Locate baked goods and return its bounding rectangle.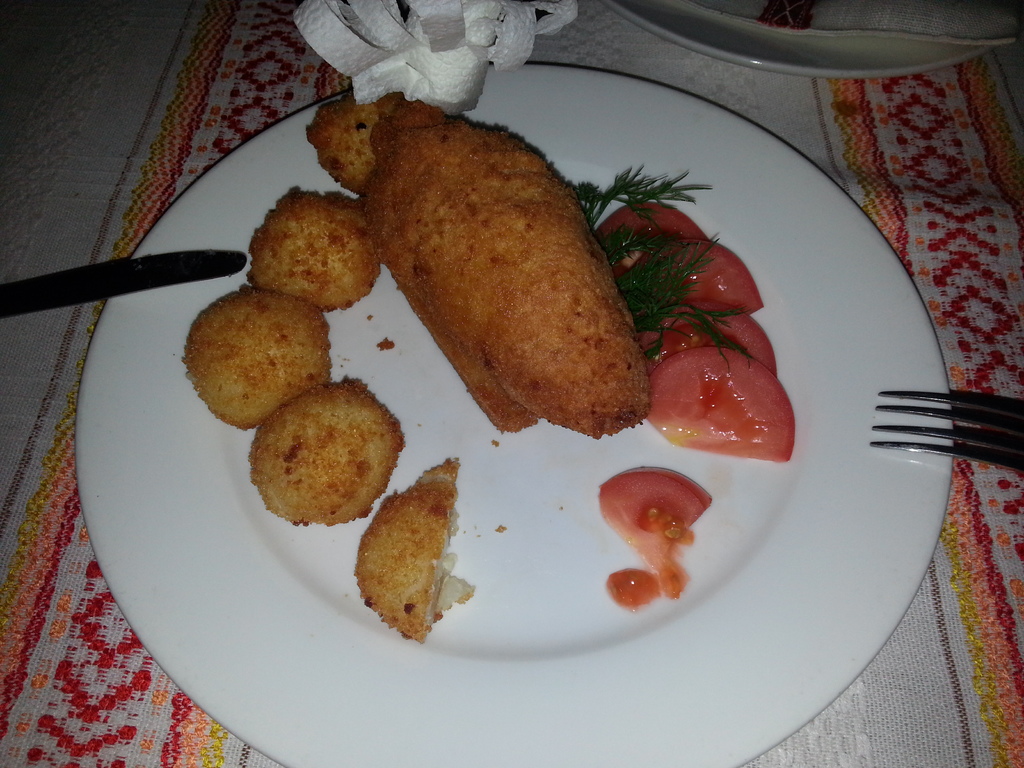
select_region(304, 88, 408, 195).
